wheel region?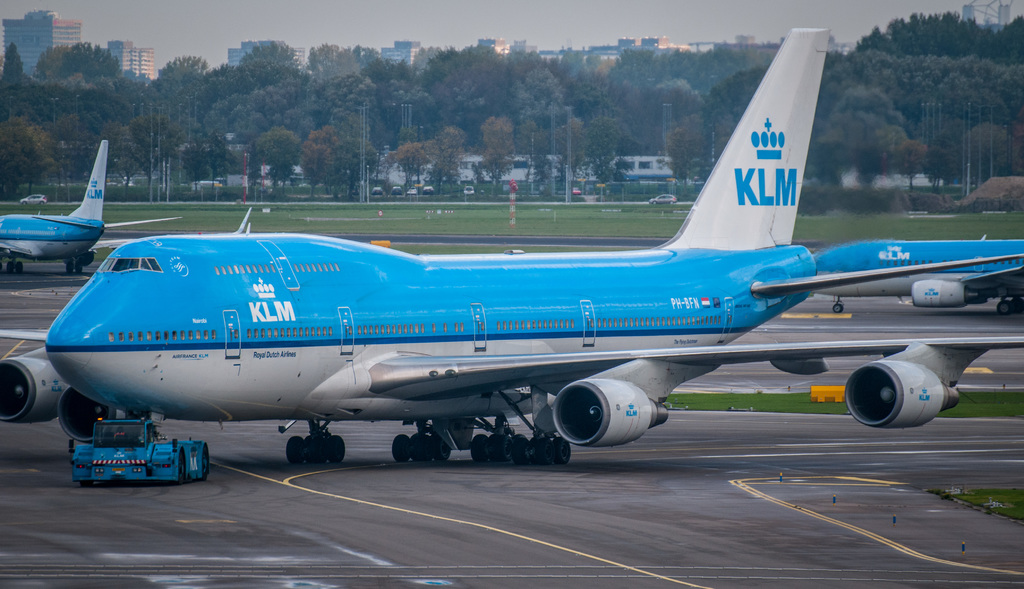
rect(6, 261, 14, 271)
